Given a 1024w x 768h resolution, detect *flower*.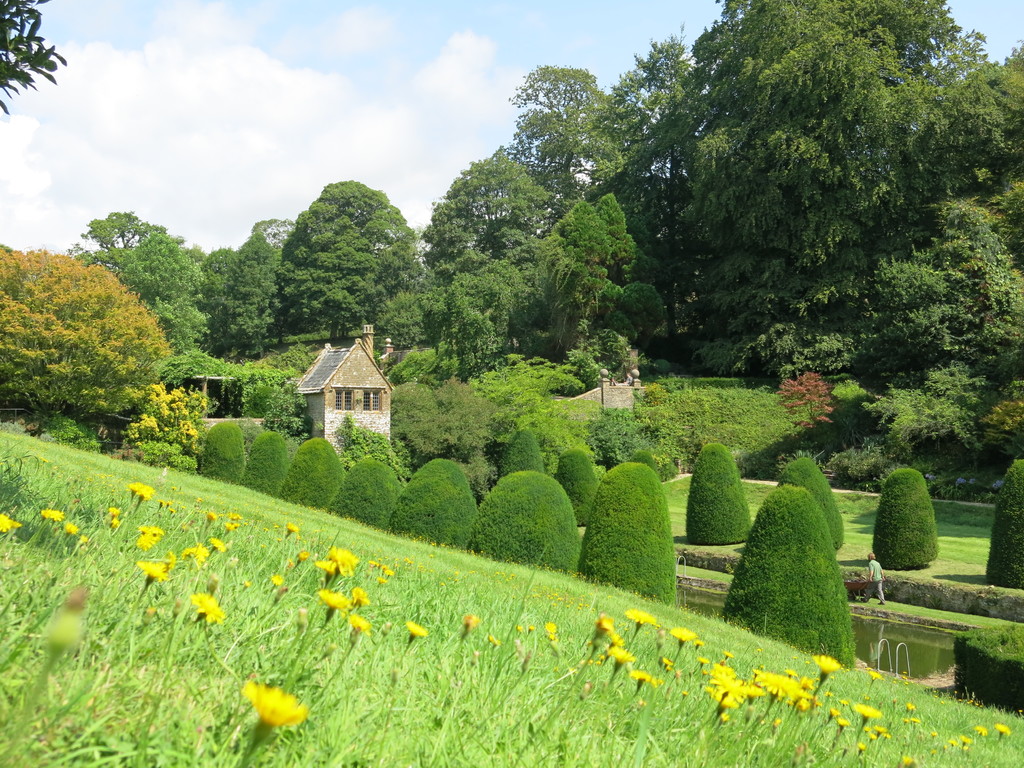
bbox=[314, 558, 338, 577].
